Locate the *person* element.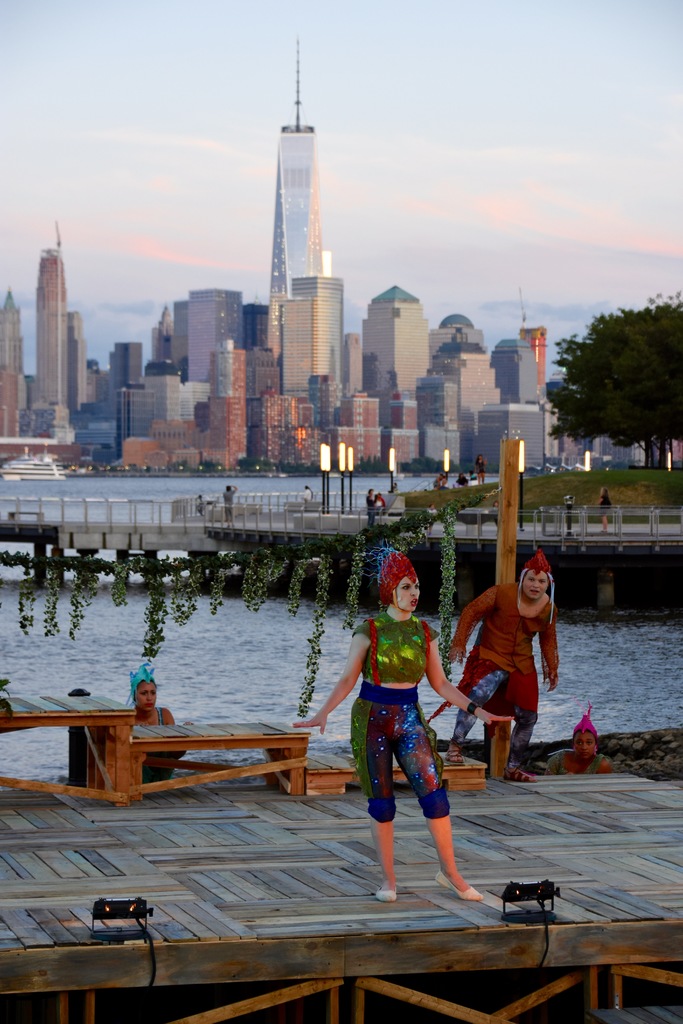
Element bbox: <bbox>446, 547, 561, 788</bbox>.
